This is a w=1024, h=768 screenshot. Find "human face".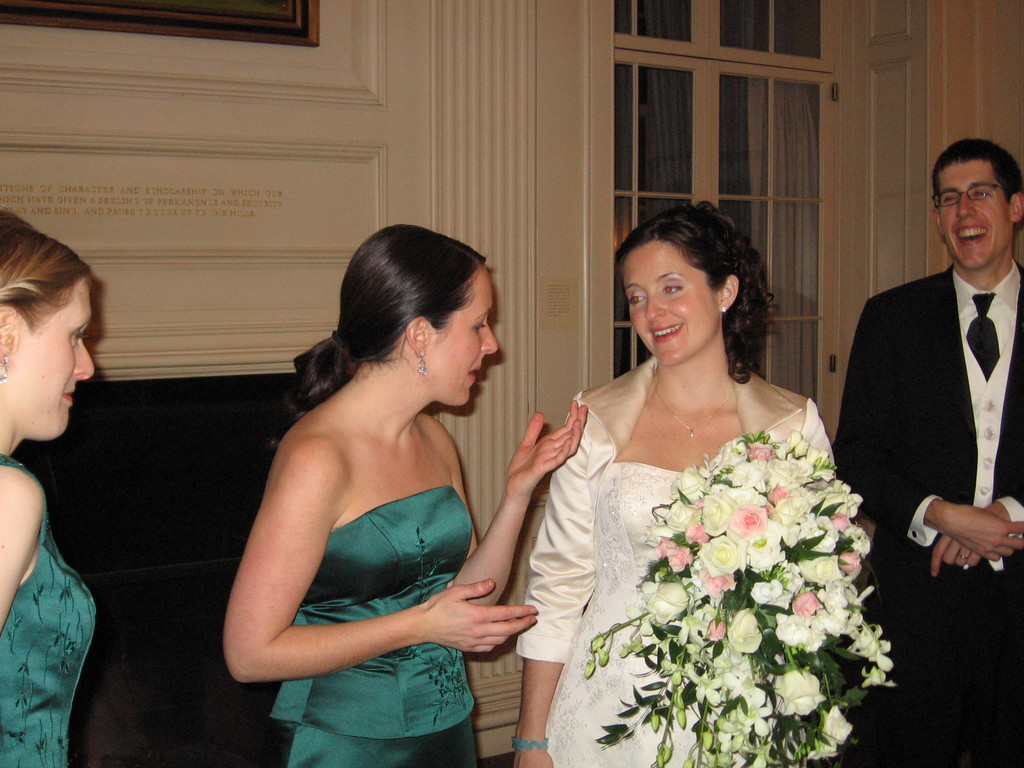
Bounding box: x1=939 y1=164 x2=1012 y2=269.
